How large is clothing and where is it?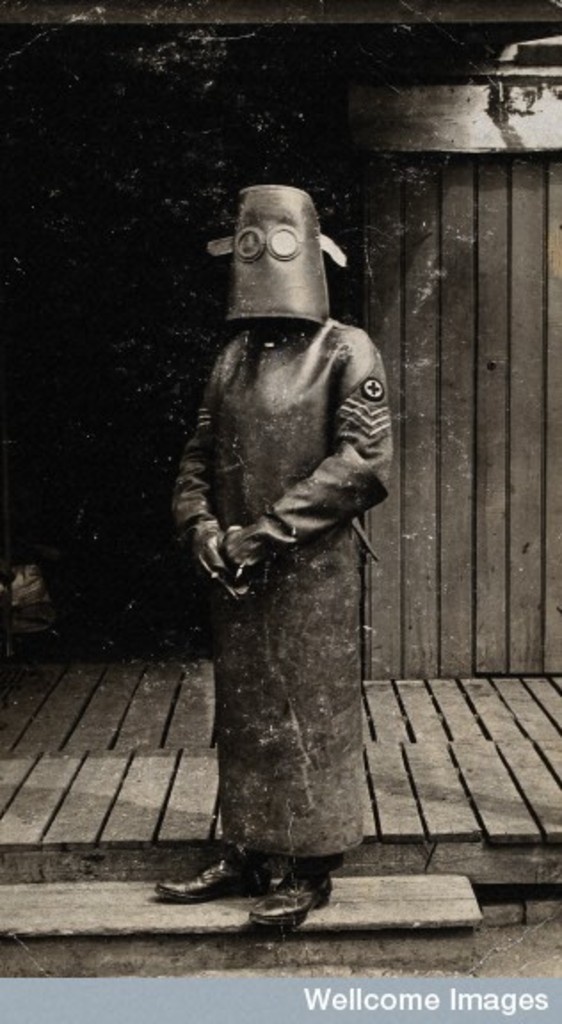
Bounding box: select_region(176, 388, 398, 884).
